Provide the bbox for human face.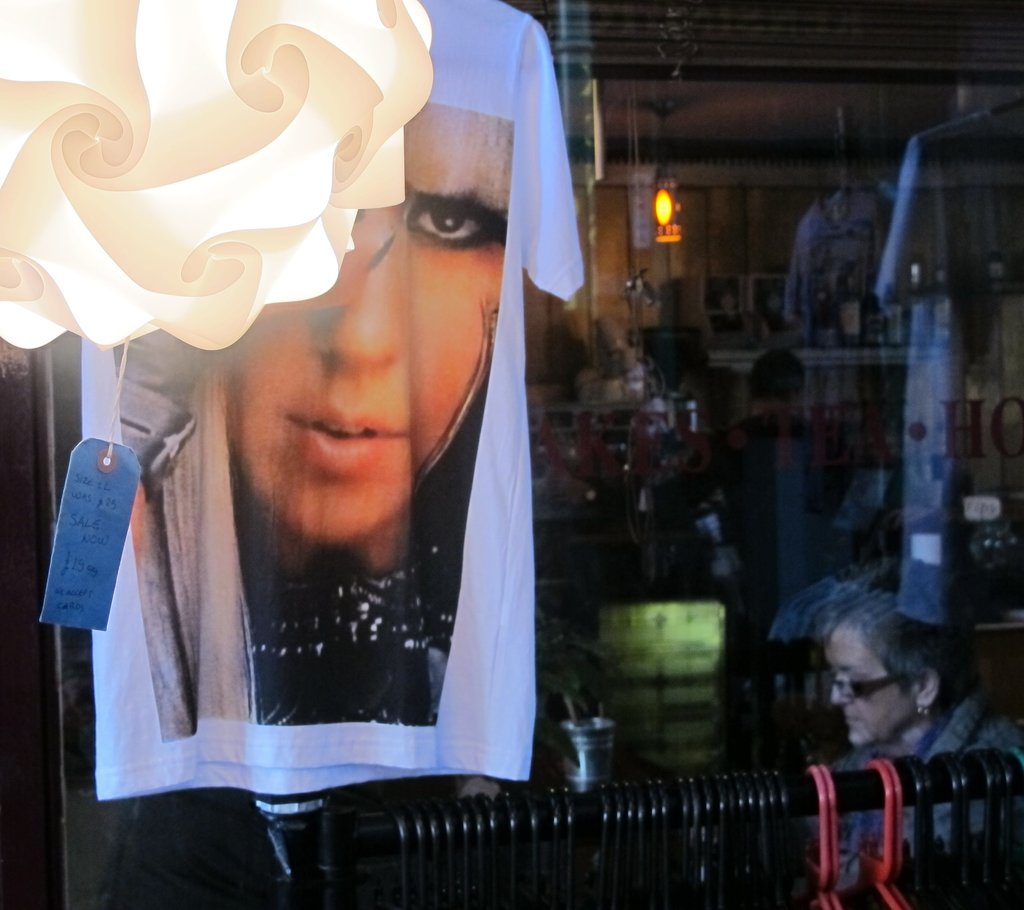
x1=223 y1=102 x2=500 y2=540.
